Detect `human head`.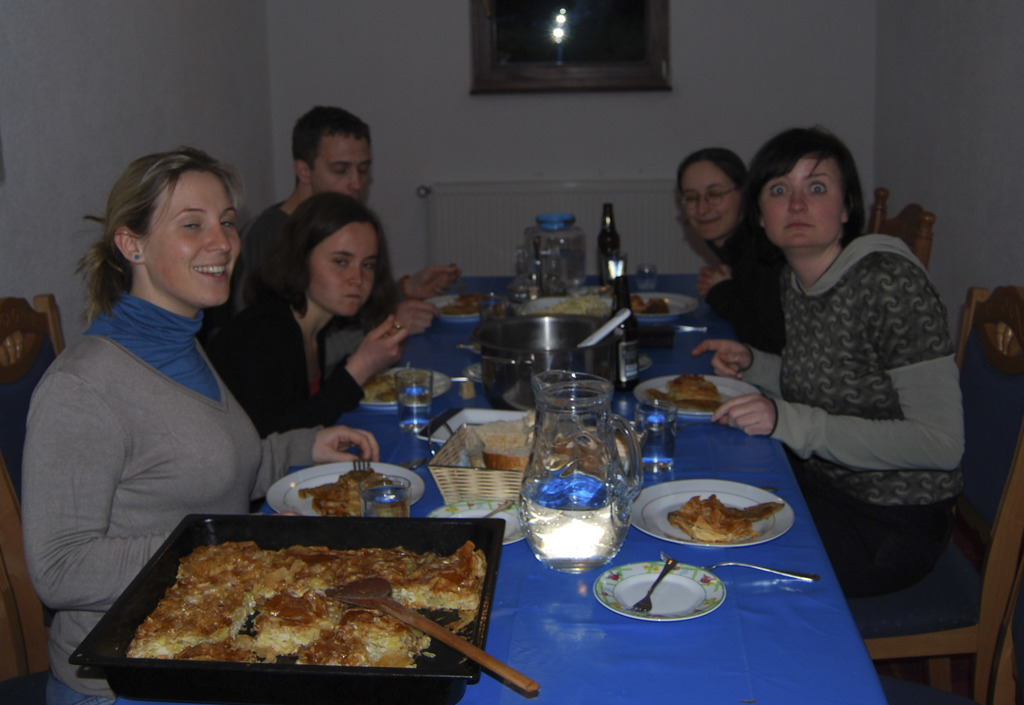
Detected at select_region(276, 189, 399, 320).
